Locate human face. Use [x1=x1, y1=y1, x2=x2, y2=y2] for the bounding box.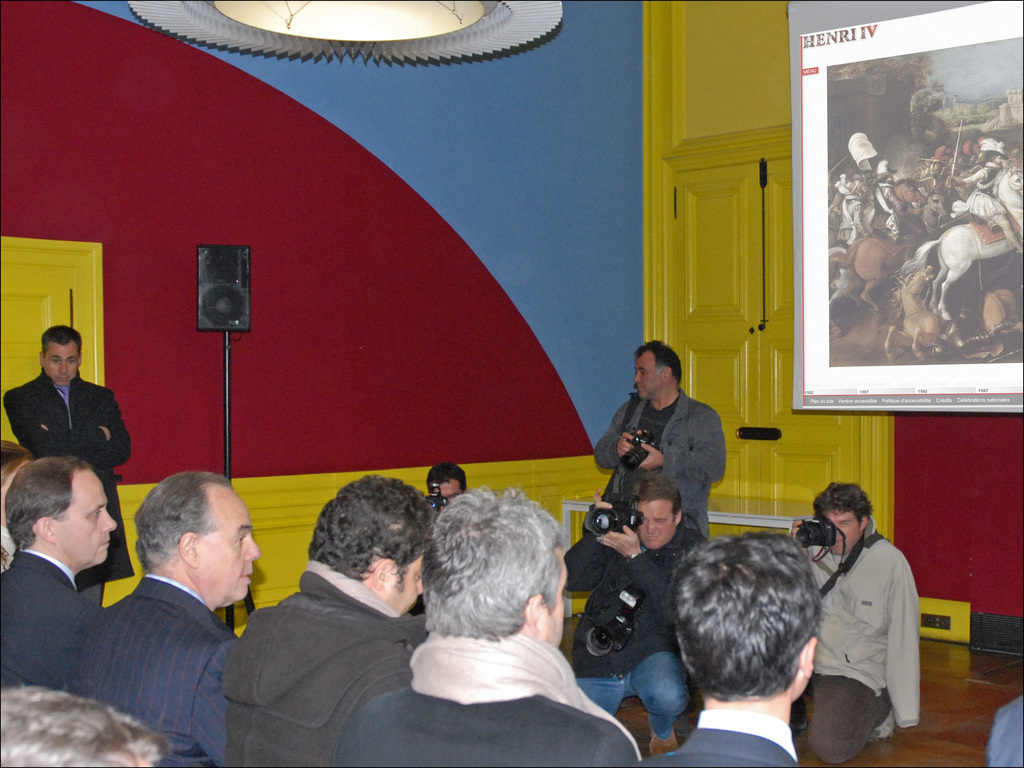
[x1=59, y1=470, x2=116, y2=566].
